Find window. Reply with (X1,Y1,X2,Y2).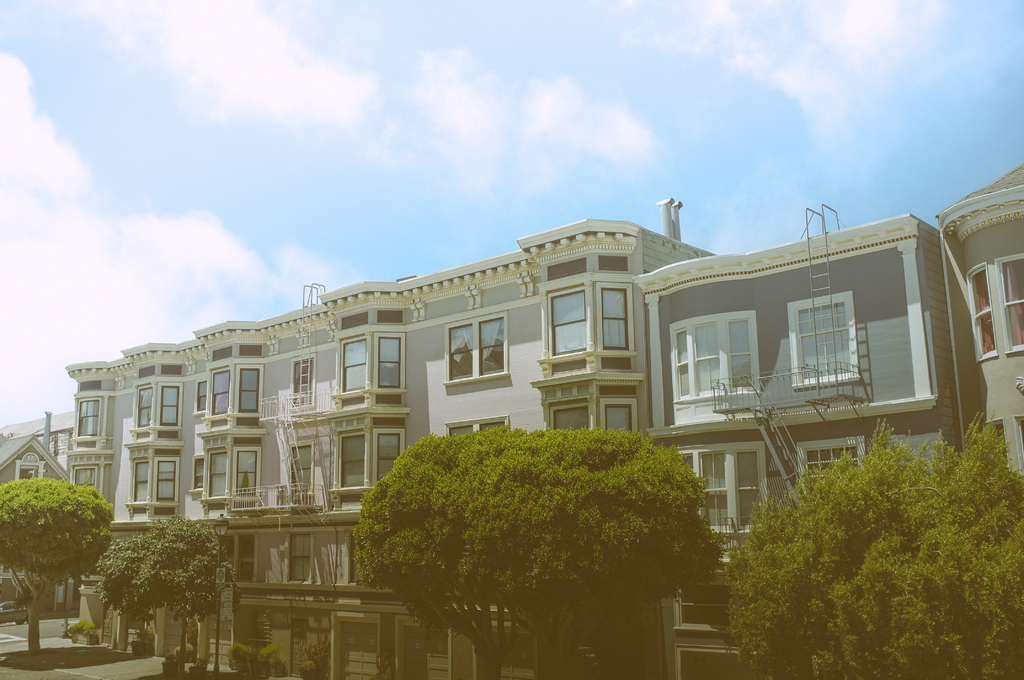
(68,462,100,494).
